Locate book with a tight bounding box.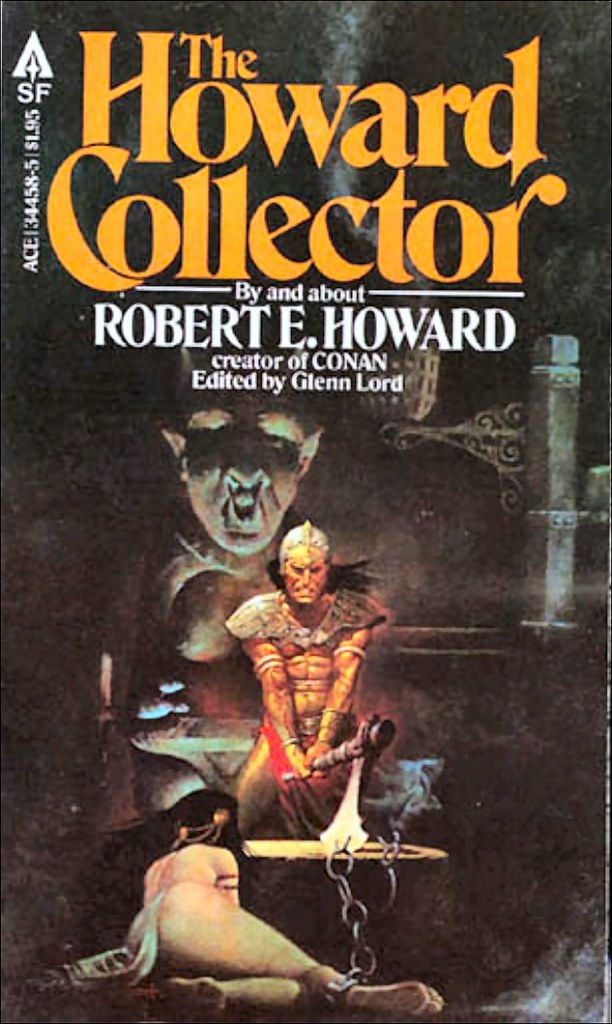
x1=0, y1=7, x2=585, y2=839.
